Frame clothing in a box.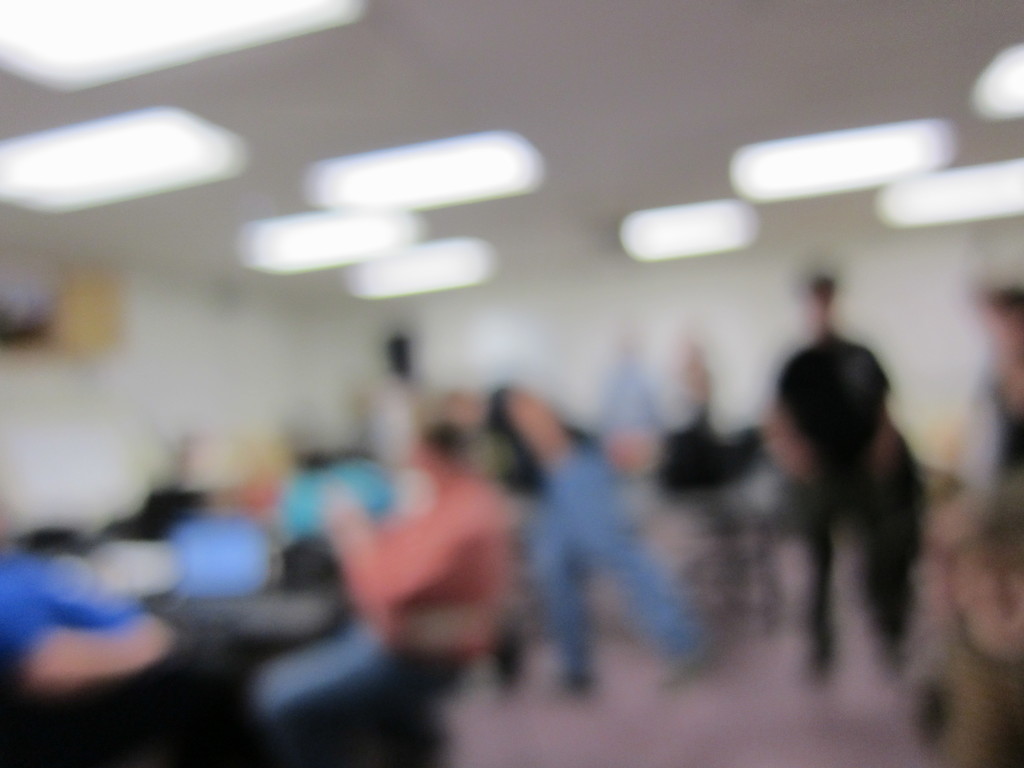
bbox=[754, 327, 931, 673].
